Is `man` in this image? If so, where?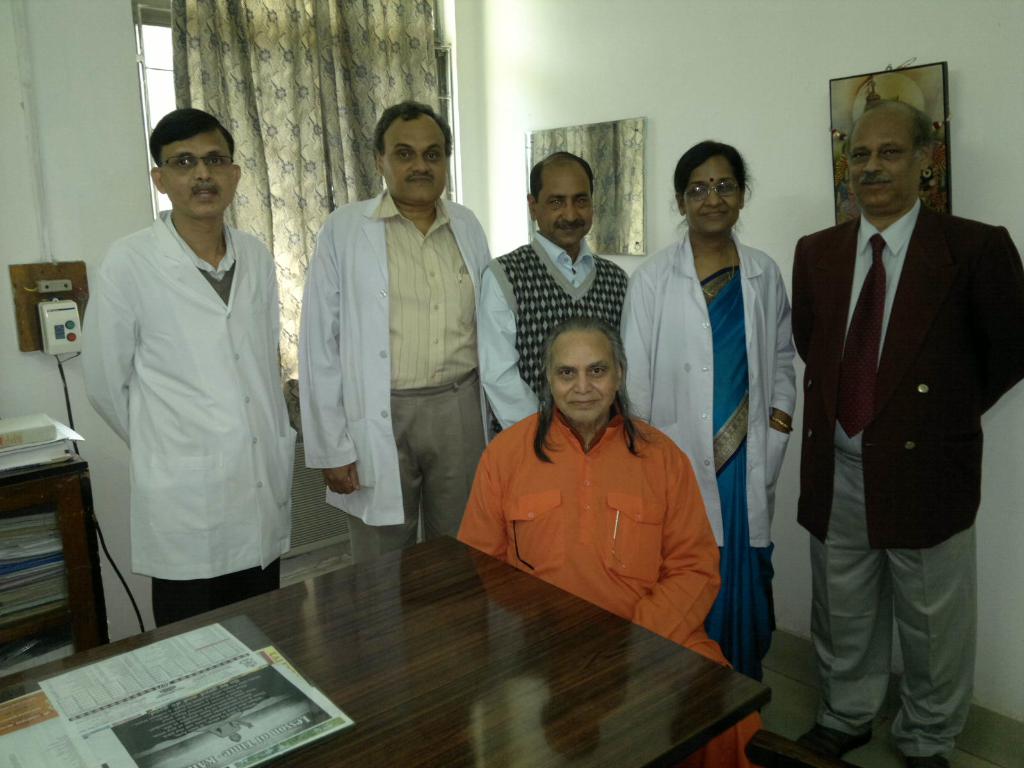
Yes, at 454, 315, 762, 767.
